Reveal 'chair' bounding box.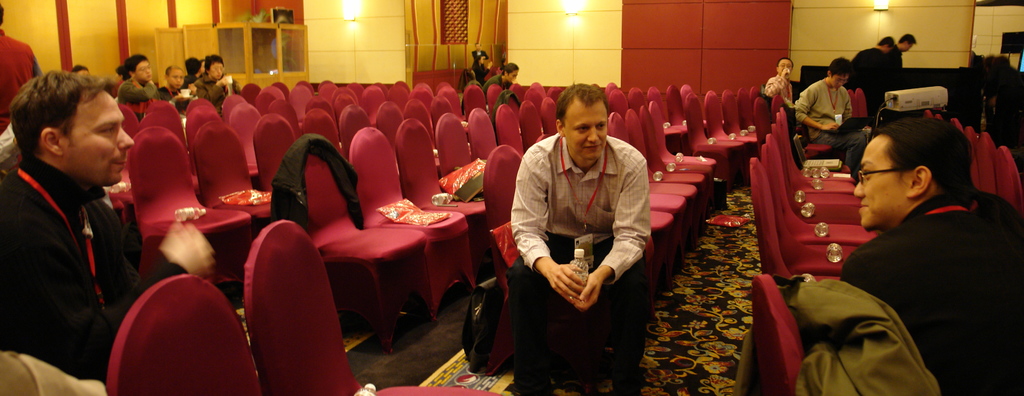
Revealed: left=514, top=103, right=545, bottom=154.
